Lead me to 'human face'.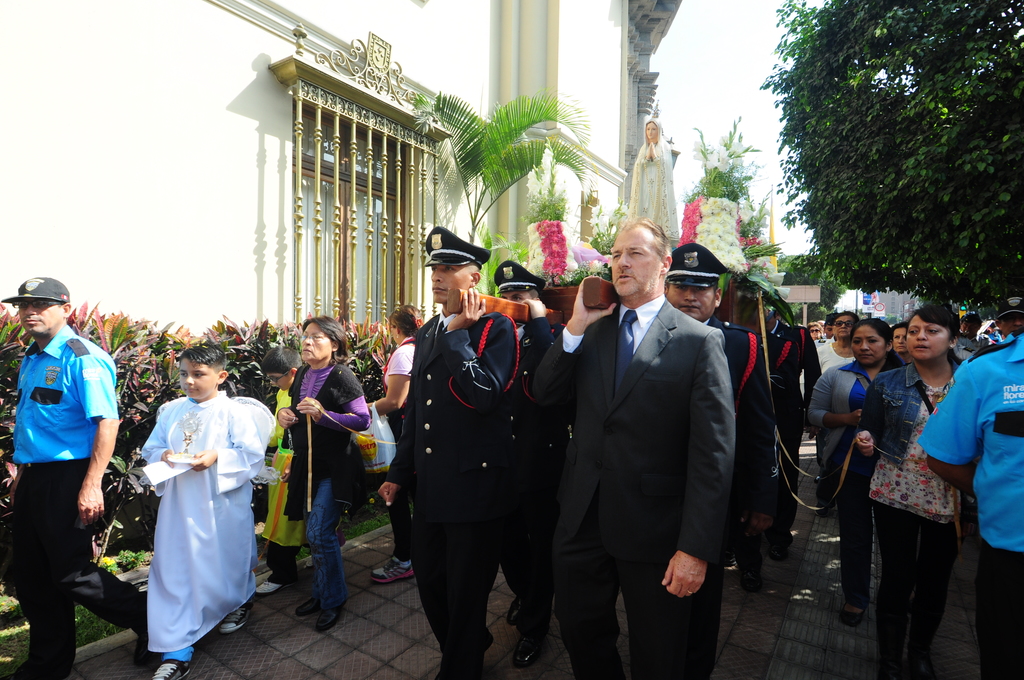
Lead to (301,322,332,360).
